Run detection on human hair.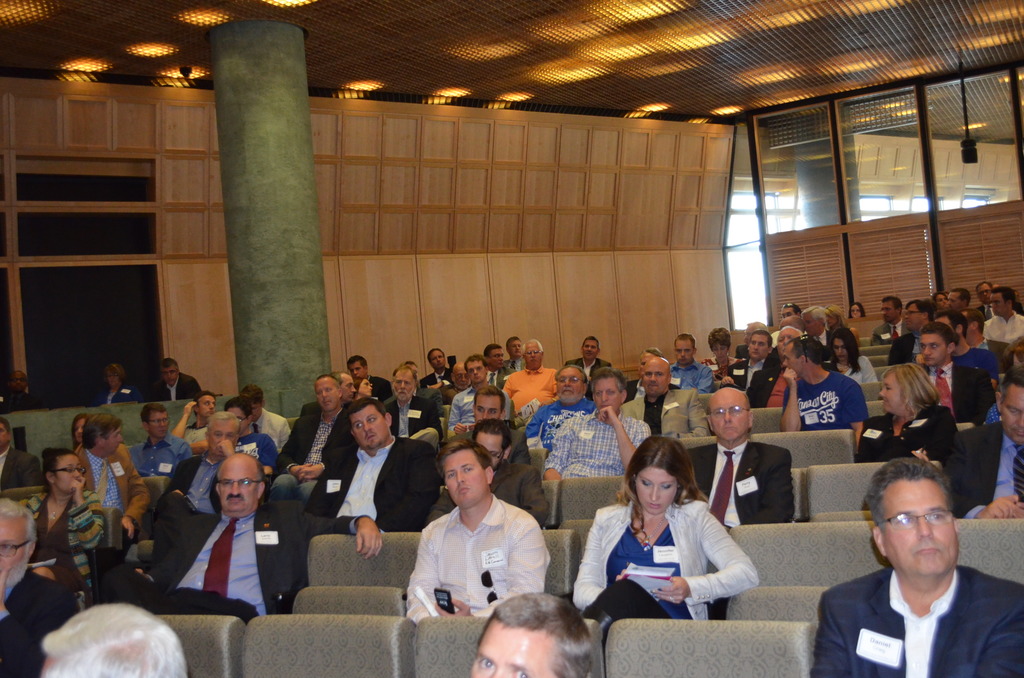
Result: Rect(525, 340, 543, 351).
